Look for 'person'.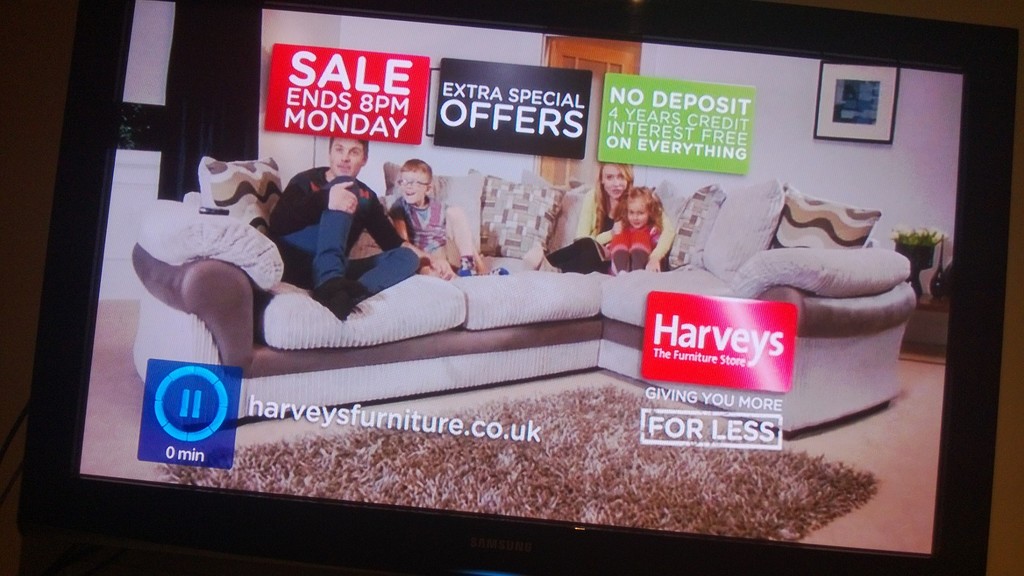
Found: 532/158/673/268.
